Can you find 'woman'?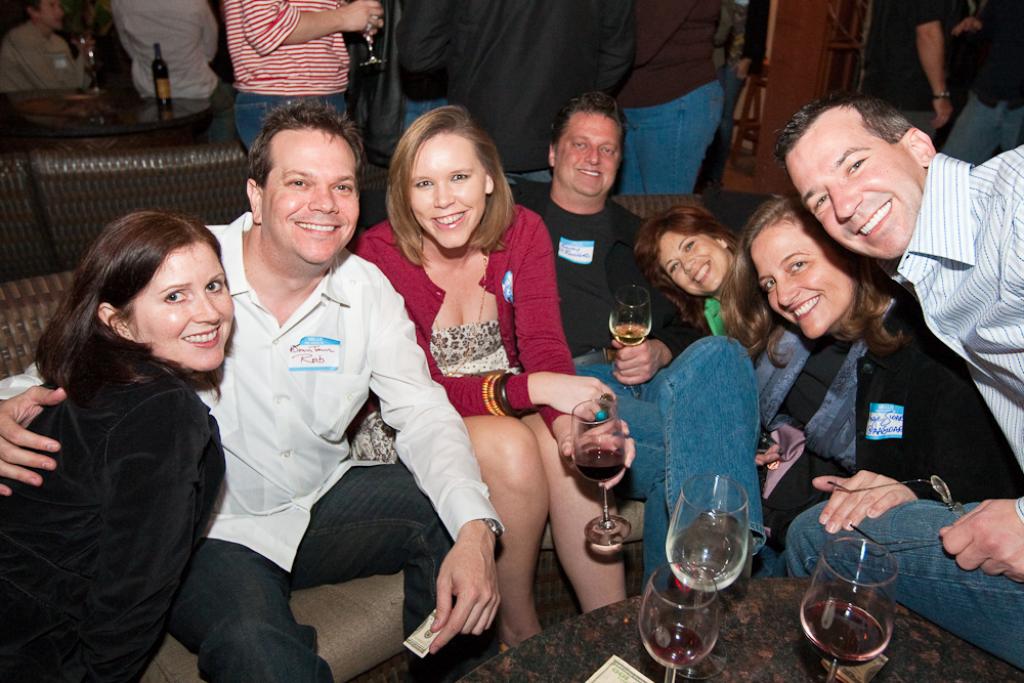
Yes, bounding box: {"x1": 720, "y1": 188, "x2": 1023, "y2": 535}.
